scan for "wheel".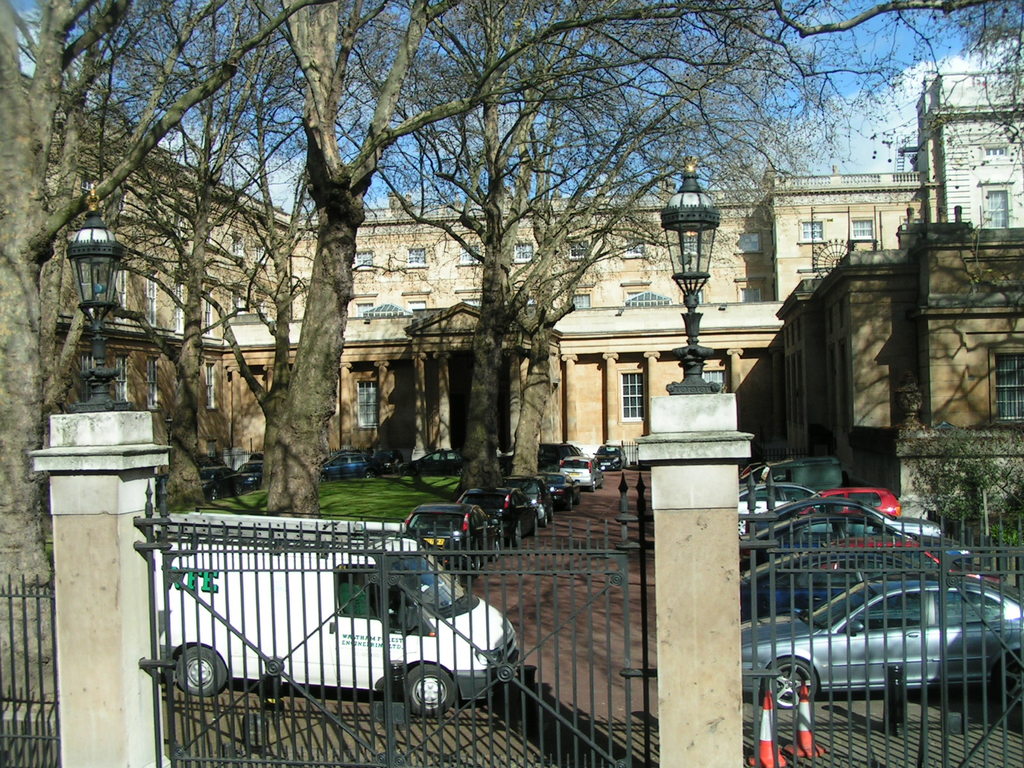
Scan result: 564/500/573/508.
